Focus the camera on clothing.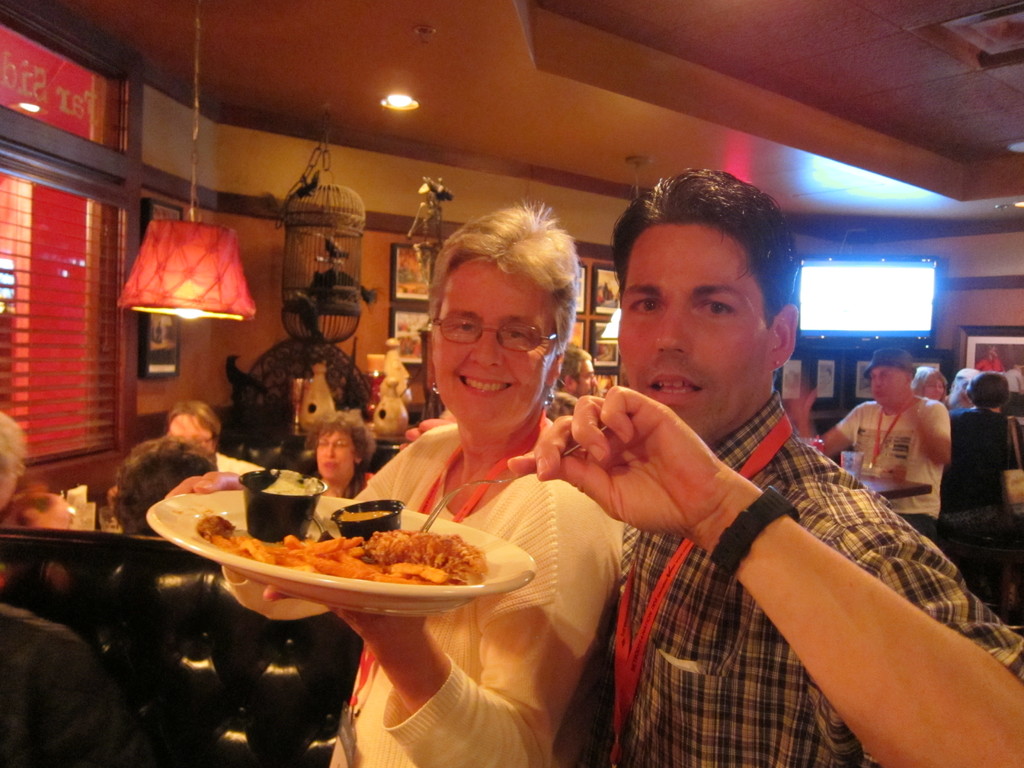
Focus region: 222,412,618,762.
